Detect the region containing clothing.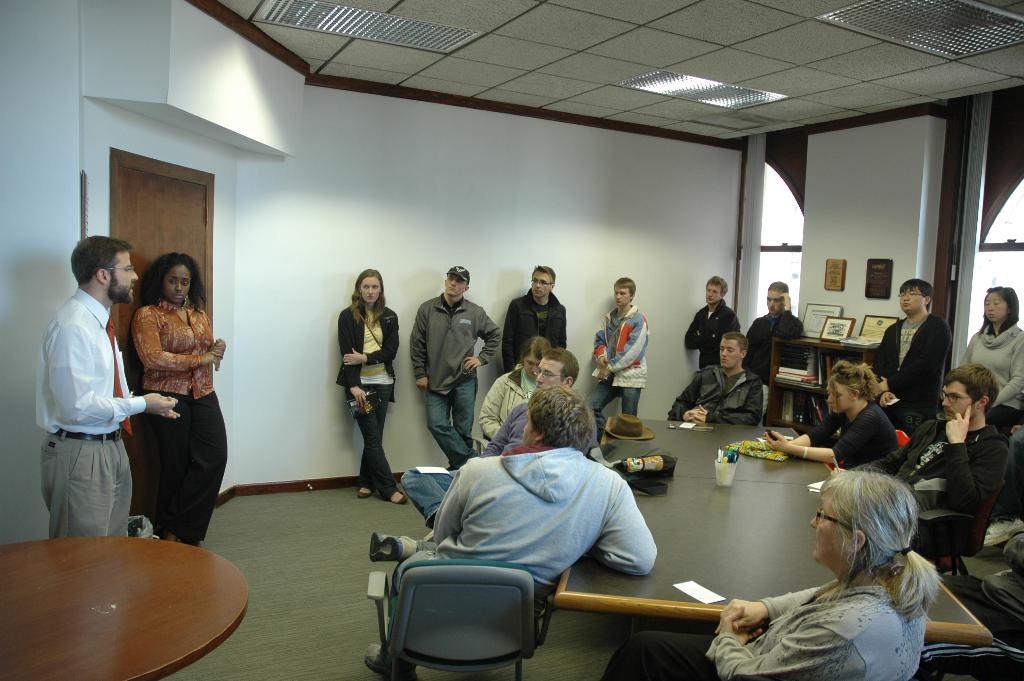
(134, 295, 231, 548).
